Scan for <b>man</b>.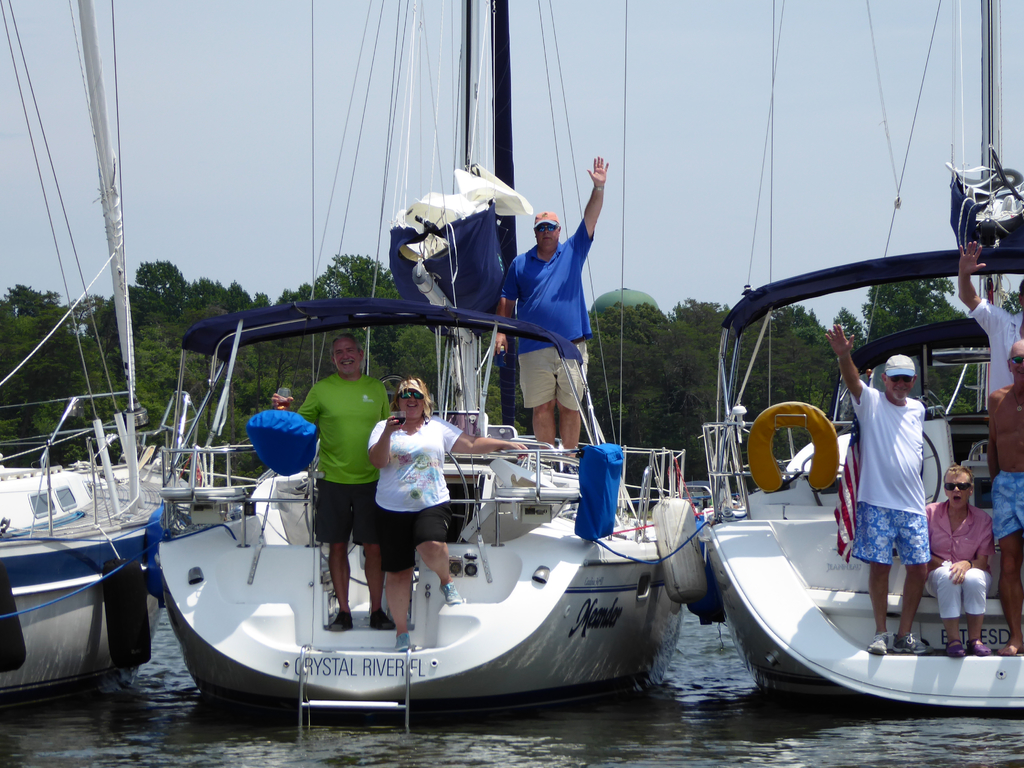
Scan result: box(984, 339, 1023, 656).
